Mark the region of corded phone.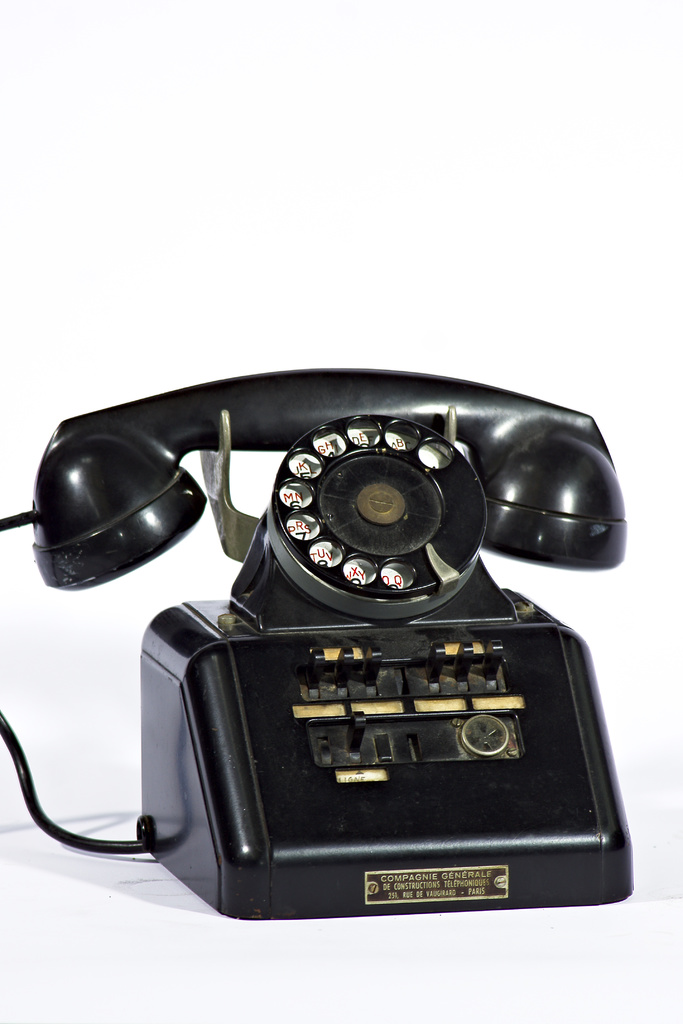
Region: {"left": 0, "top": 371, "right": 636, "bottom": 921}.
